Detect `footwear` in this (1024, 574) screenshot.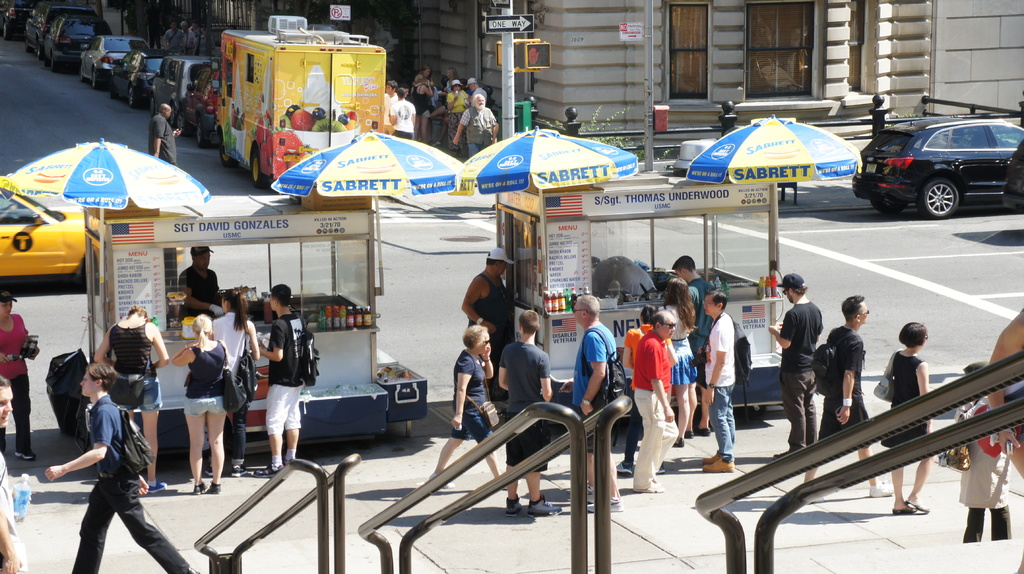
Detection: 893, 503, 915, 513.
